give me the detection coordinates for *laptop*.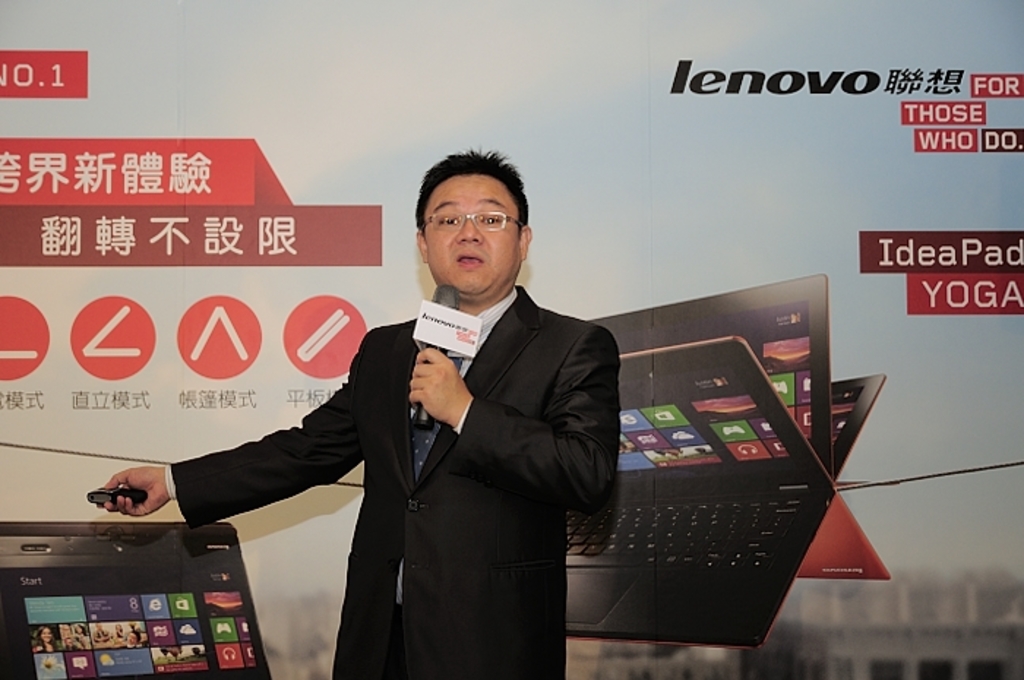
locate(0, 521, 269, 679).
